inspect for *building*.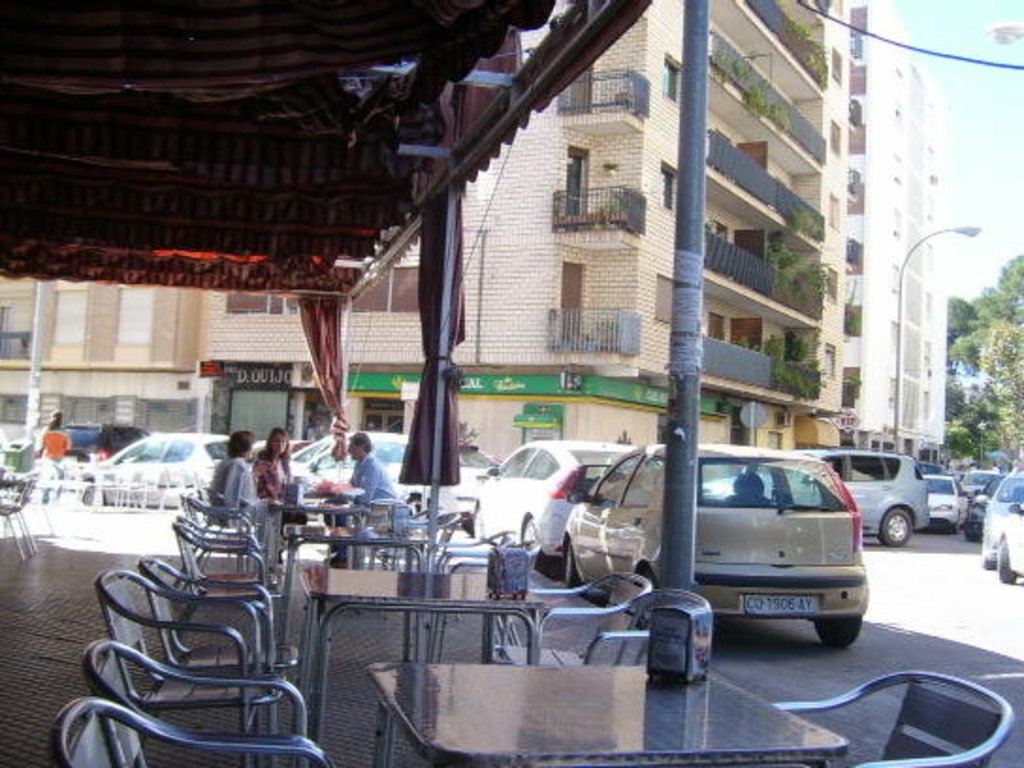
Inspection: locate(188, 0, 826, 450).
